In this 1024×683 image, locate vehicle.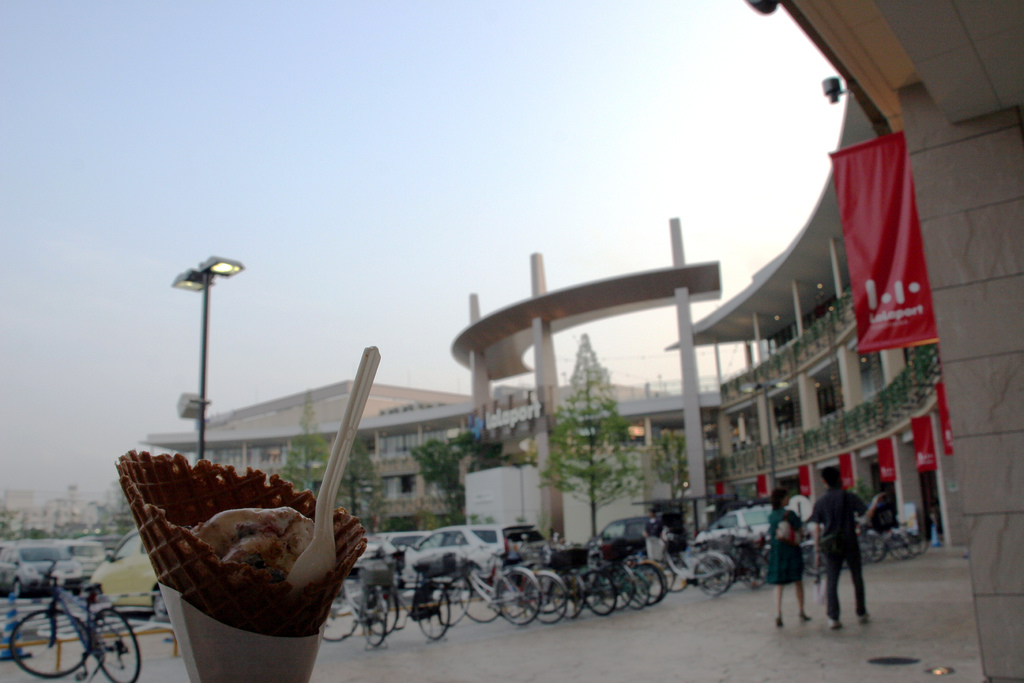
Bounding box: [left=97, top=525, right=165, bottom=626].
